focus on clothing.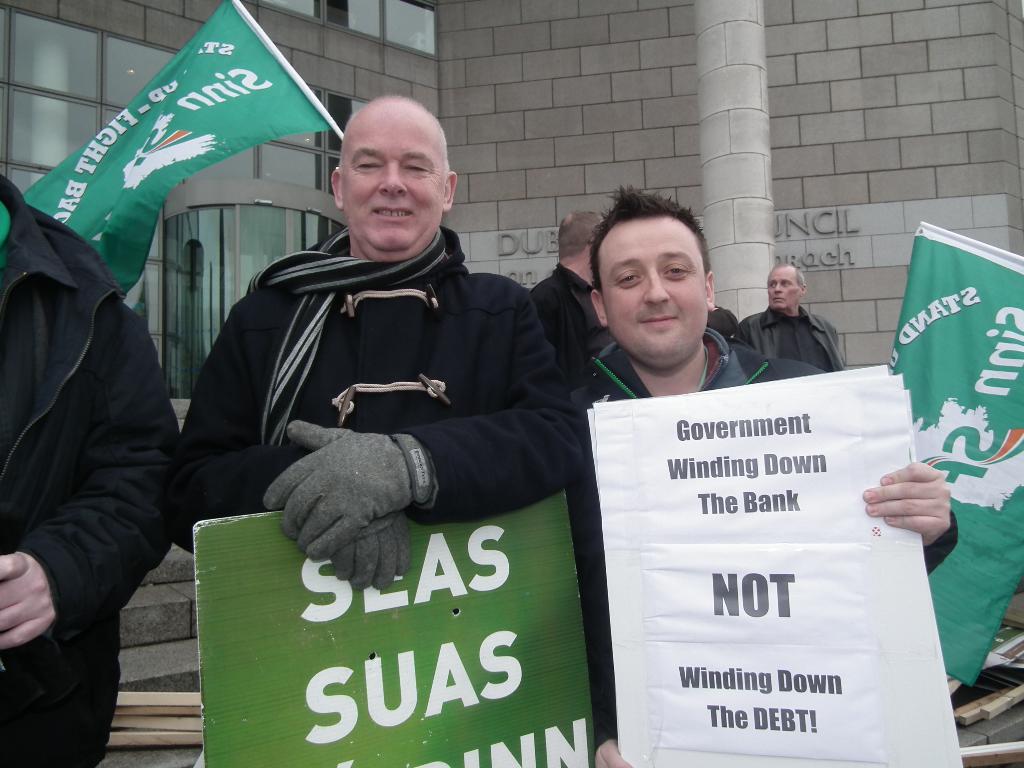
Focused at 579 322 957 749.
